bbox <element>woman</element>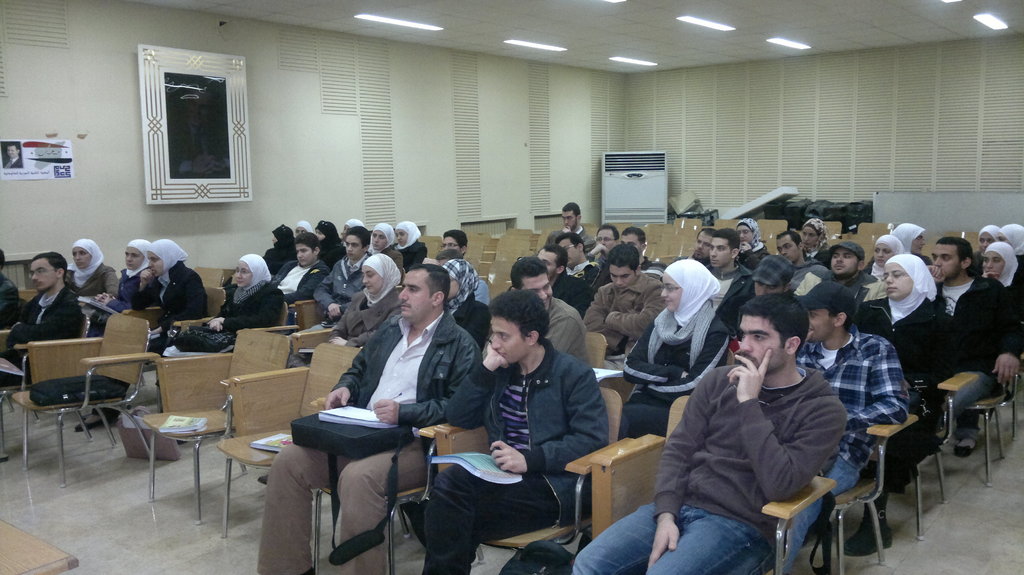
bbox(863, 221, 930, 274)
